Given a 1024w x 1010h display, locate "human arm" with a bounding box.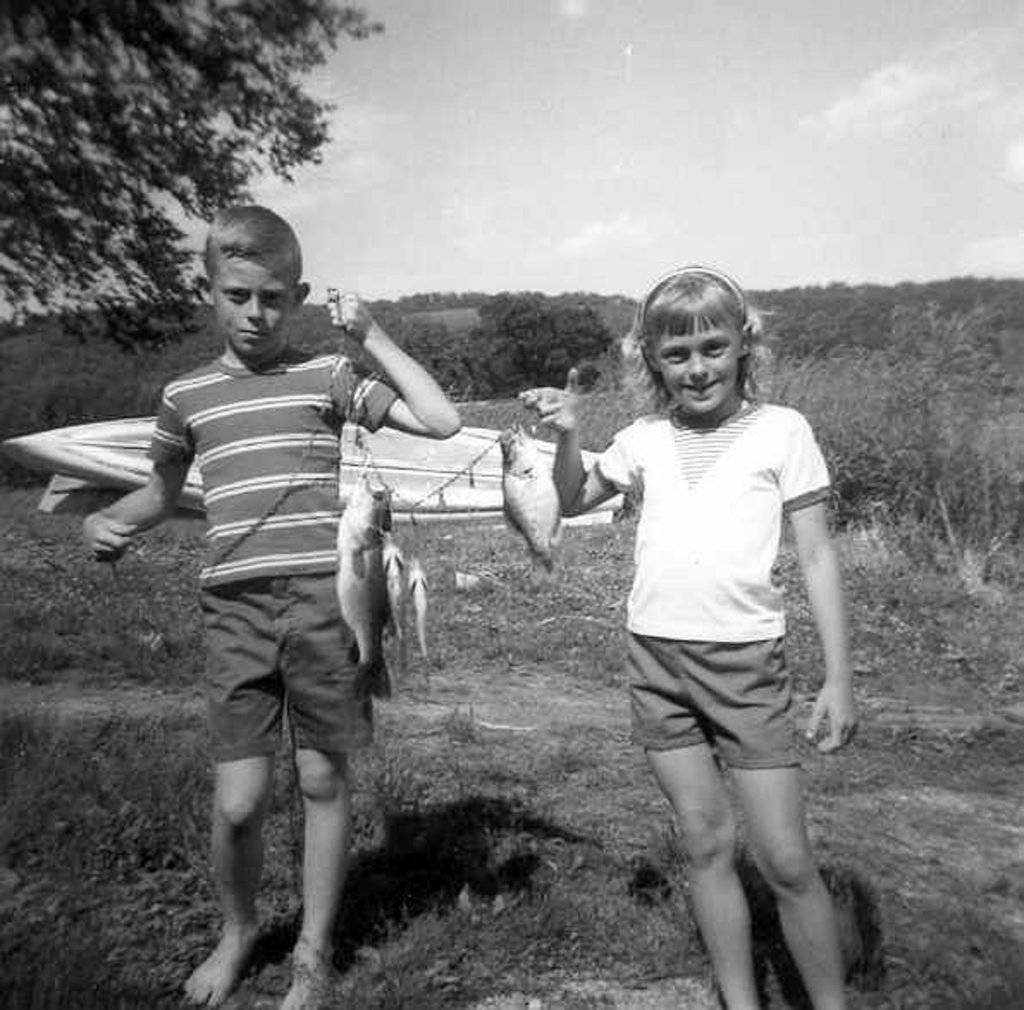
Located: detection(509, 397, 637, 521).
